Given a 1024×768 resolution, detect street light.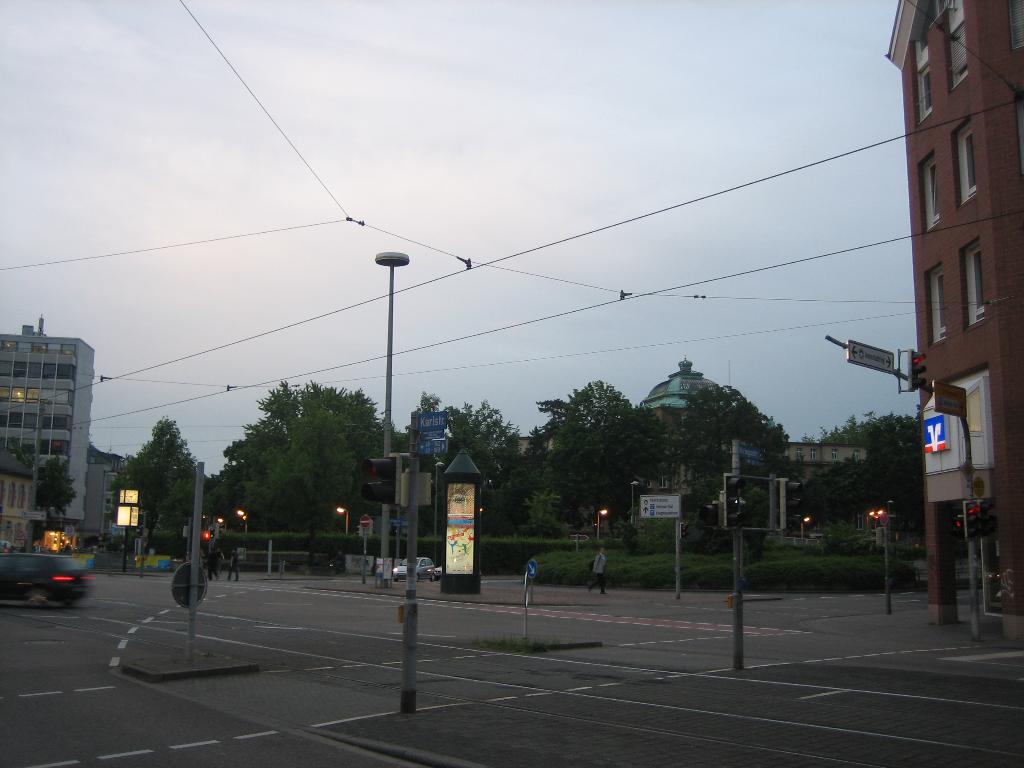
{"left": 369, "top": 243, "right": 415, "bottom": 589}.
